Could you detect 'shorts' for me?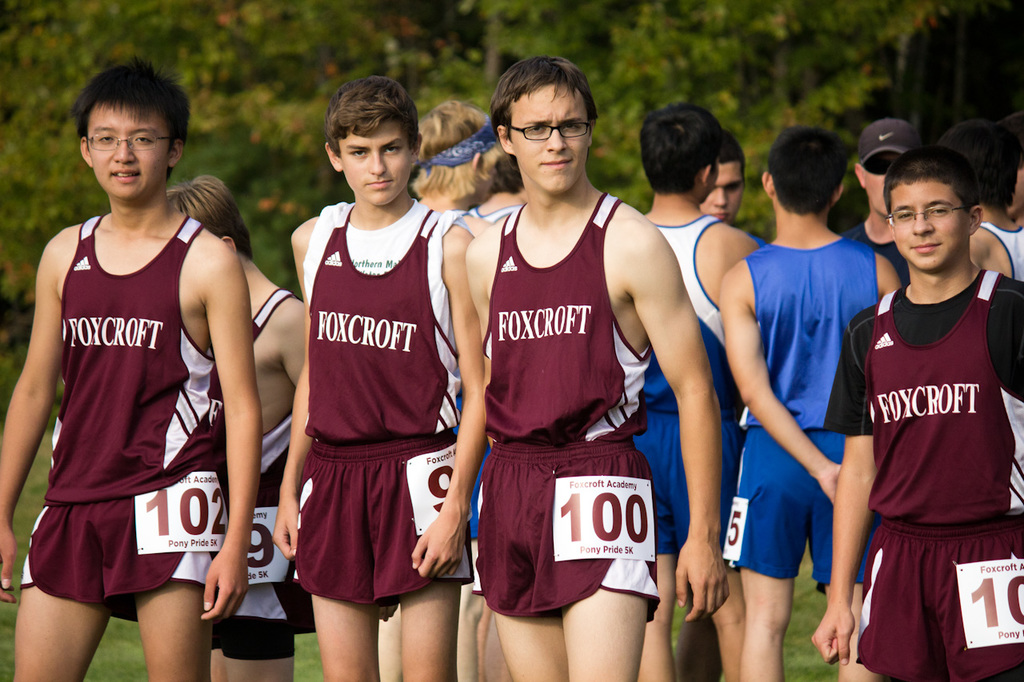
Detection result: (854, 520, 1023, 681).
